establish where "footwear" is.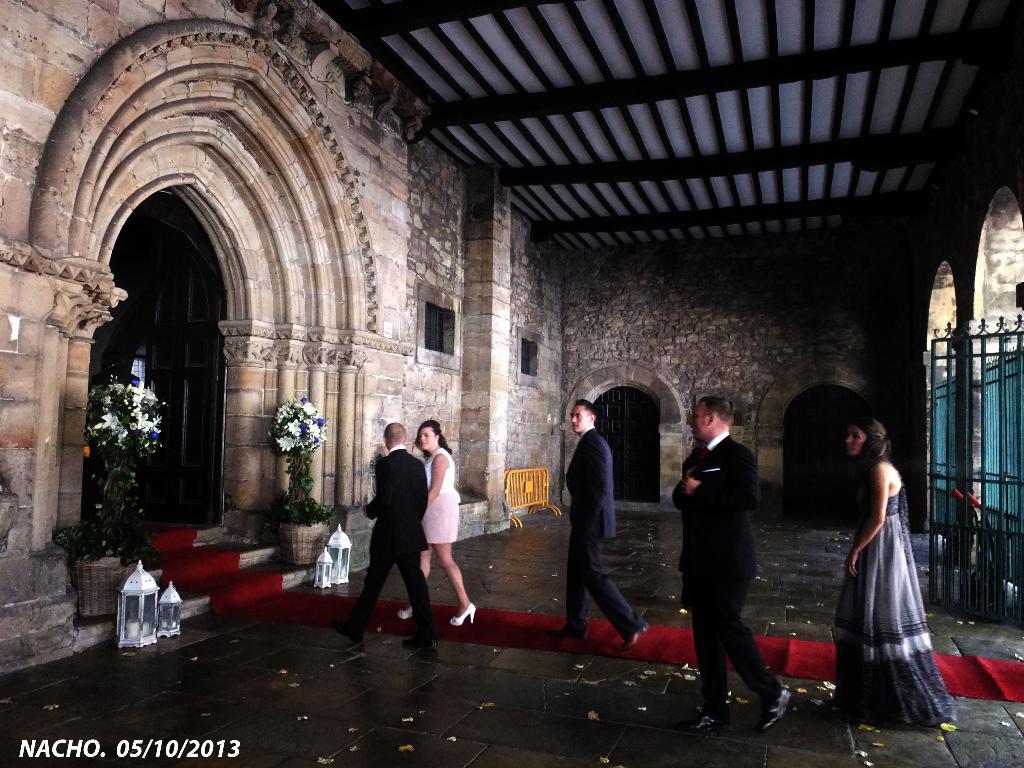
Established at select_region(760, 692, 793, 726).
